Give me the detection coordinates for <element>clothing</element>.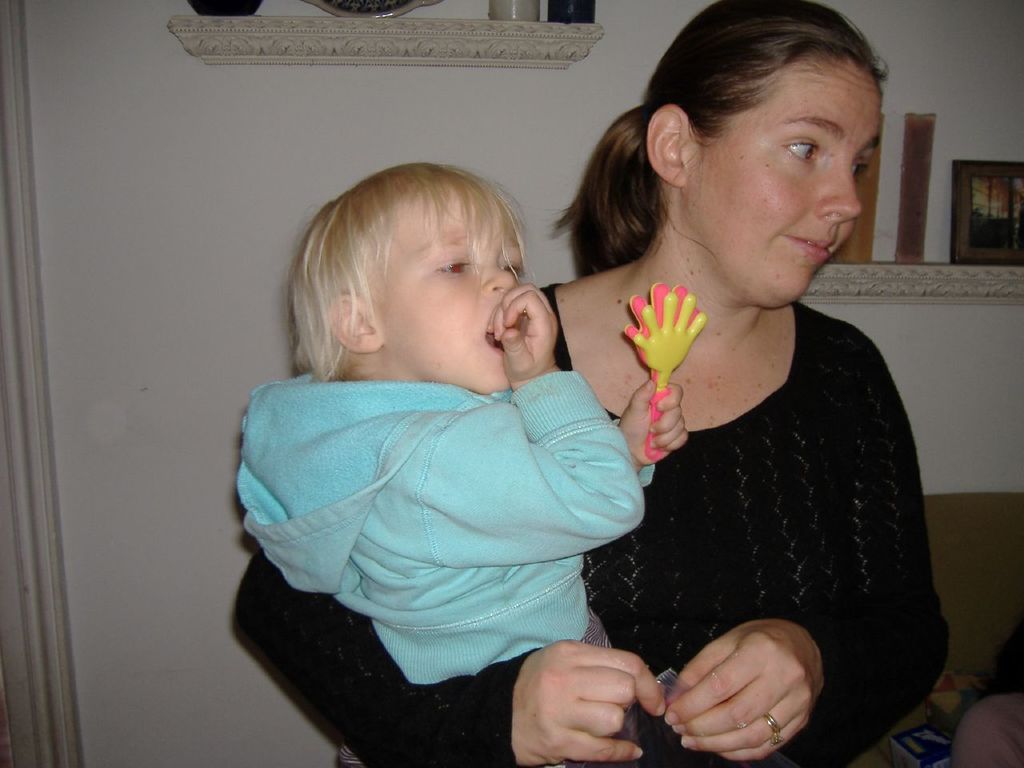
detection(238, 364, 659, 682).
